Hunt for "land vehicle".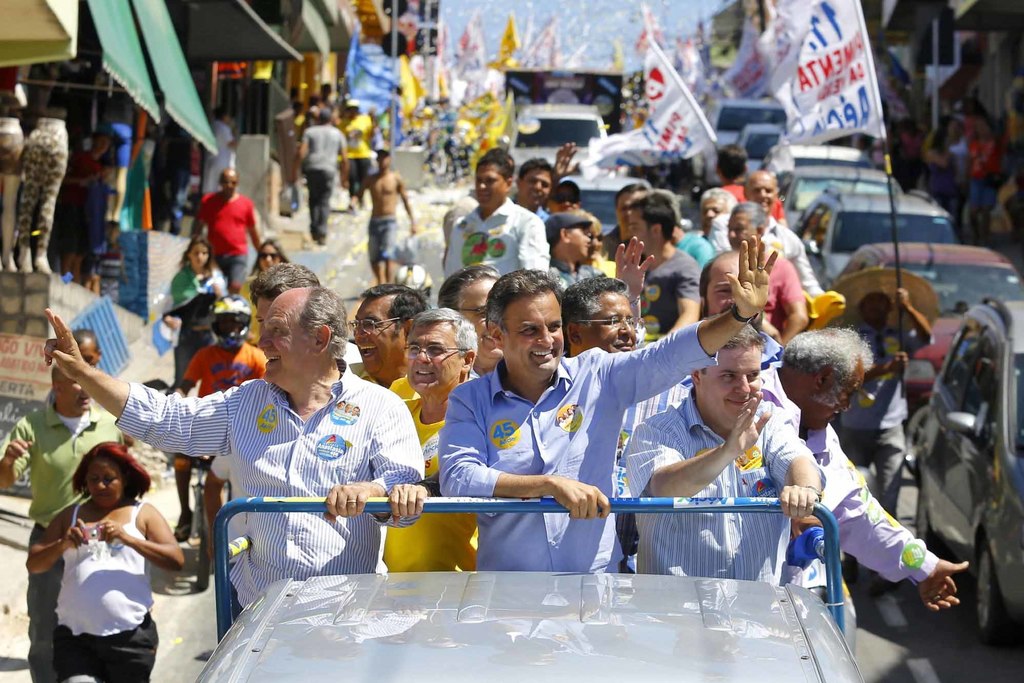
Hunted down at Rect(780, 165, 900, 229).
